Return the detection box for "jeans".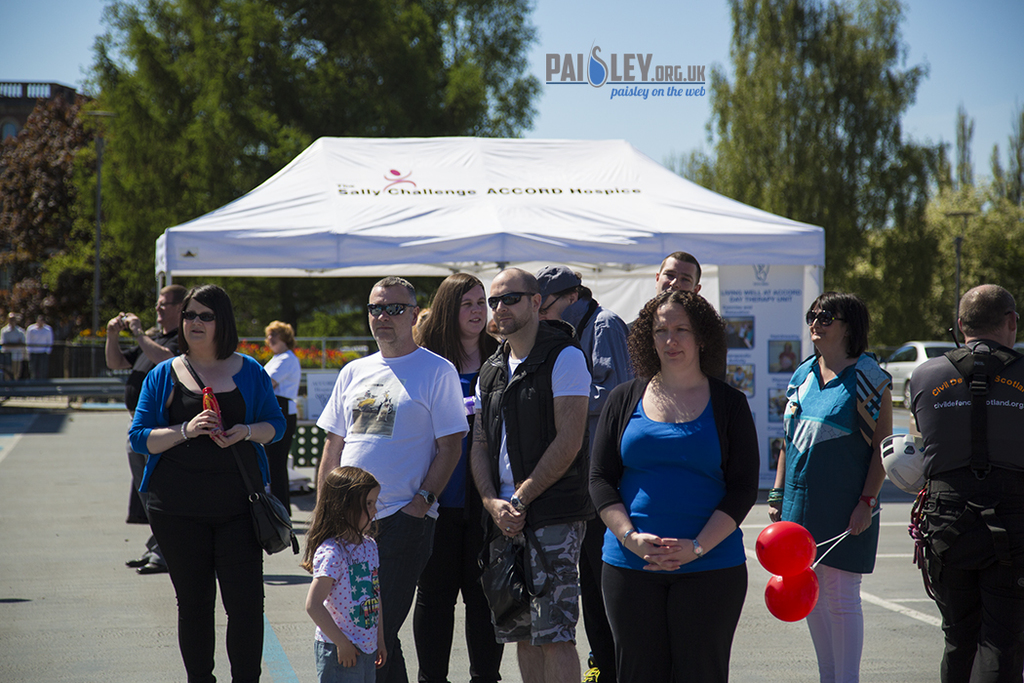
locate(580, 528, 609, 678).
